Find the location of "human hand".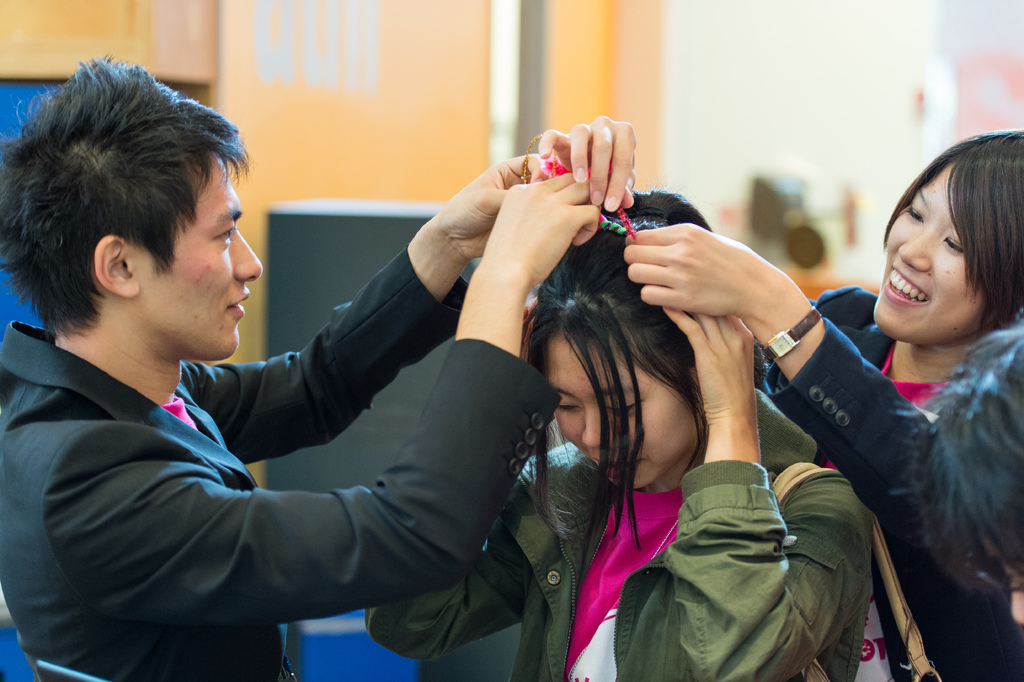
Location: [520, 291, 543, 363].
